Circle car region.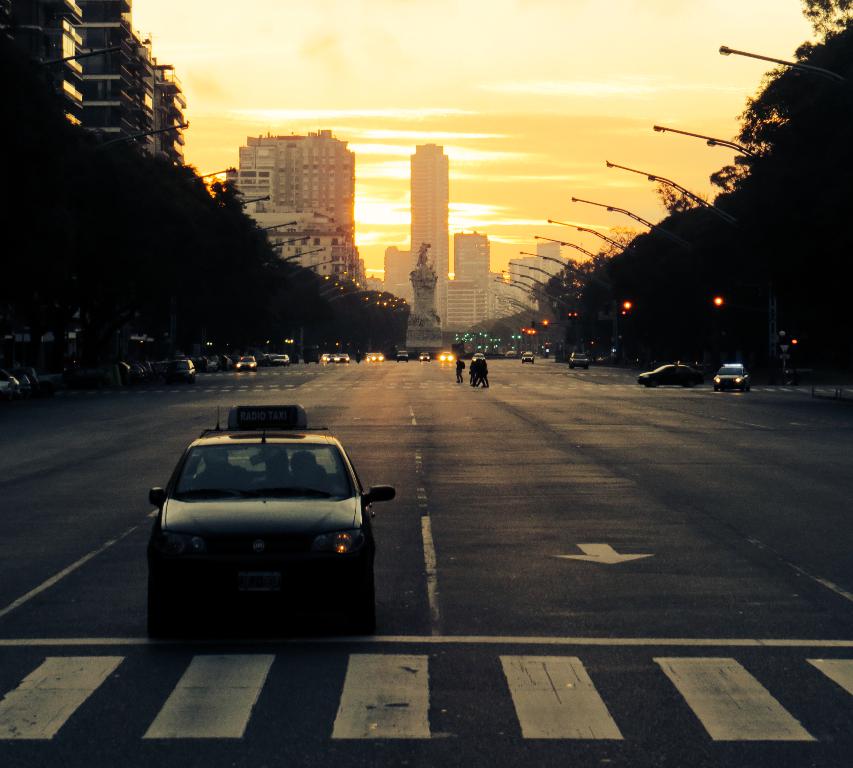
Region: 507, 350, 518, 356.
